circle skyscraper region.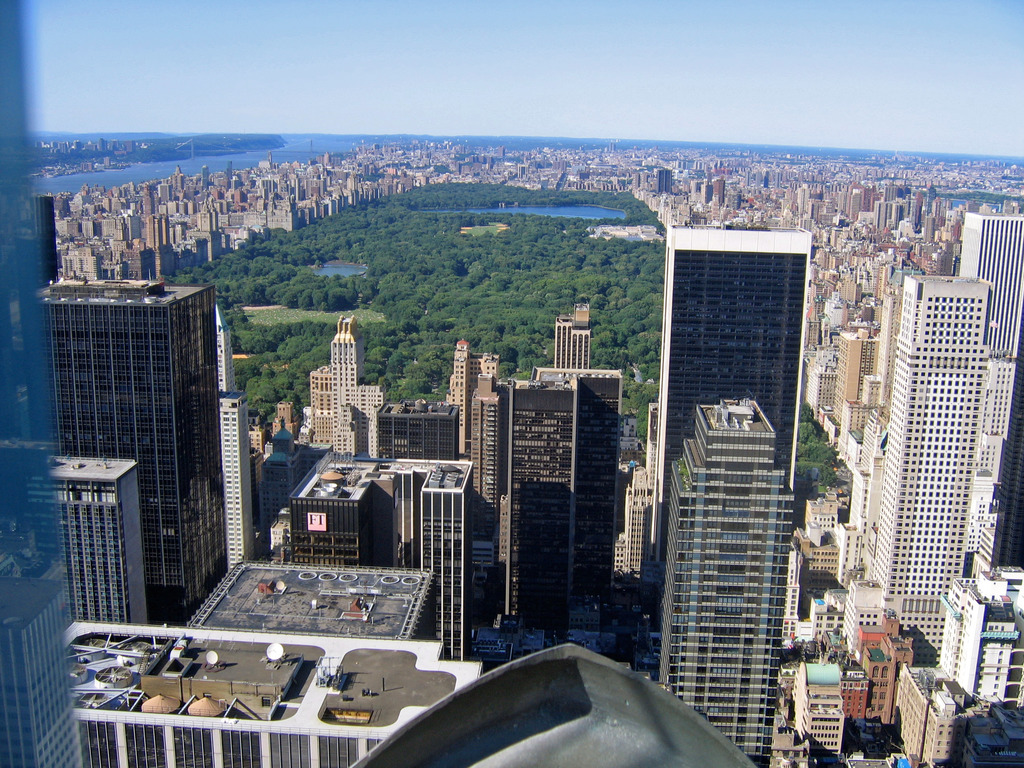
Region: (106,245,155,282).
